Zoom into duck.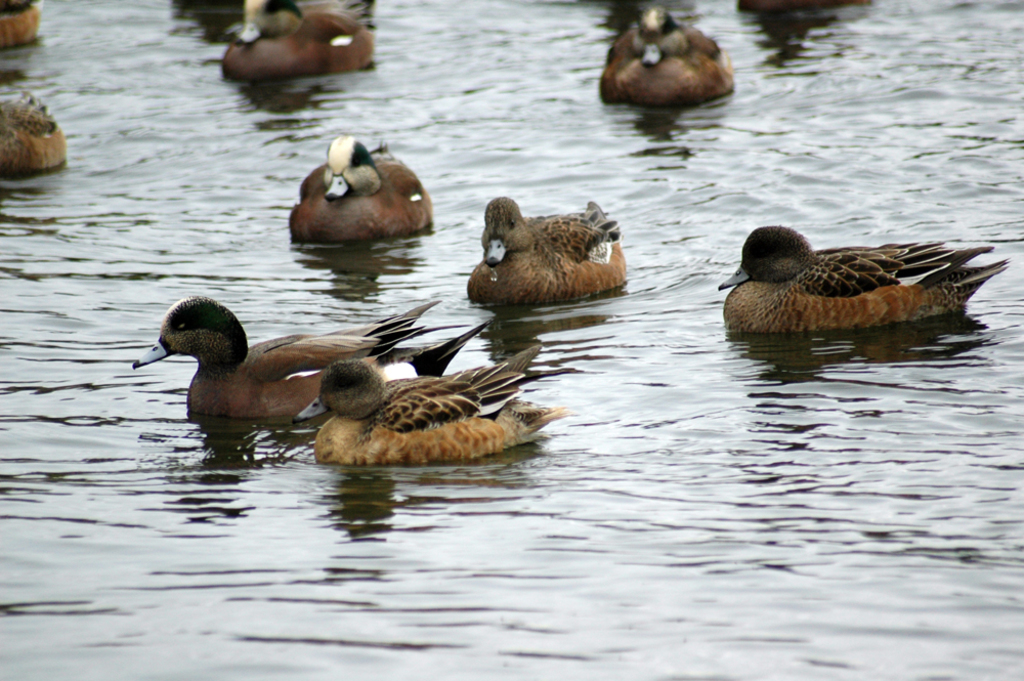
Zoom target: [287, 132, 434, 244].
